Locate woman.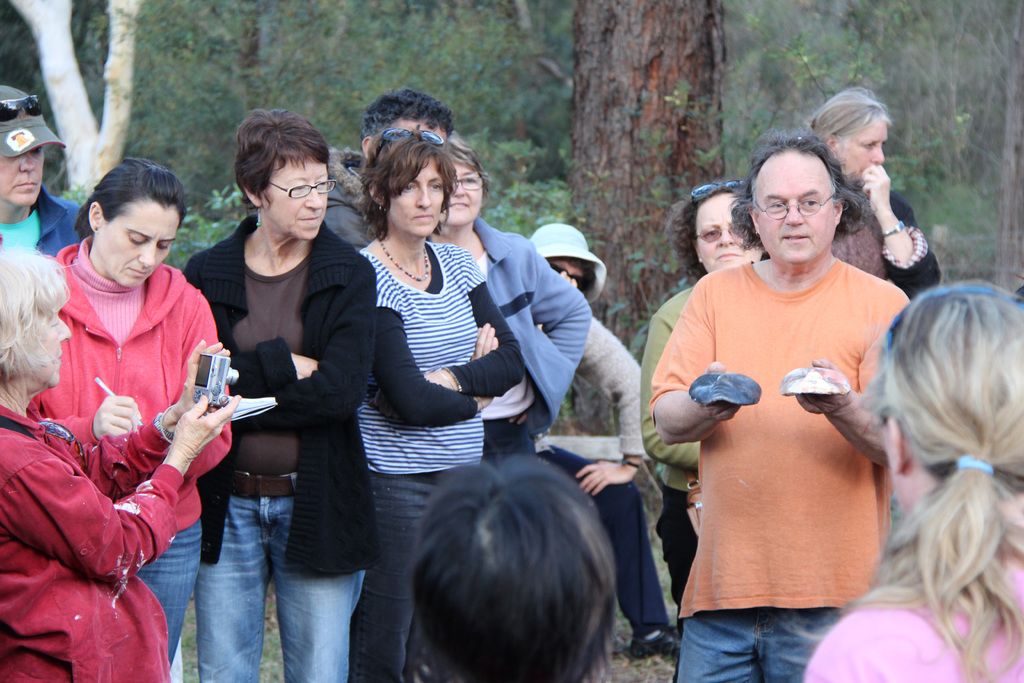
Bounding box: 428:133:595:434.
